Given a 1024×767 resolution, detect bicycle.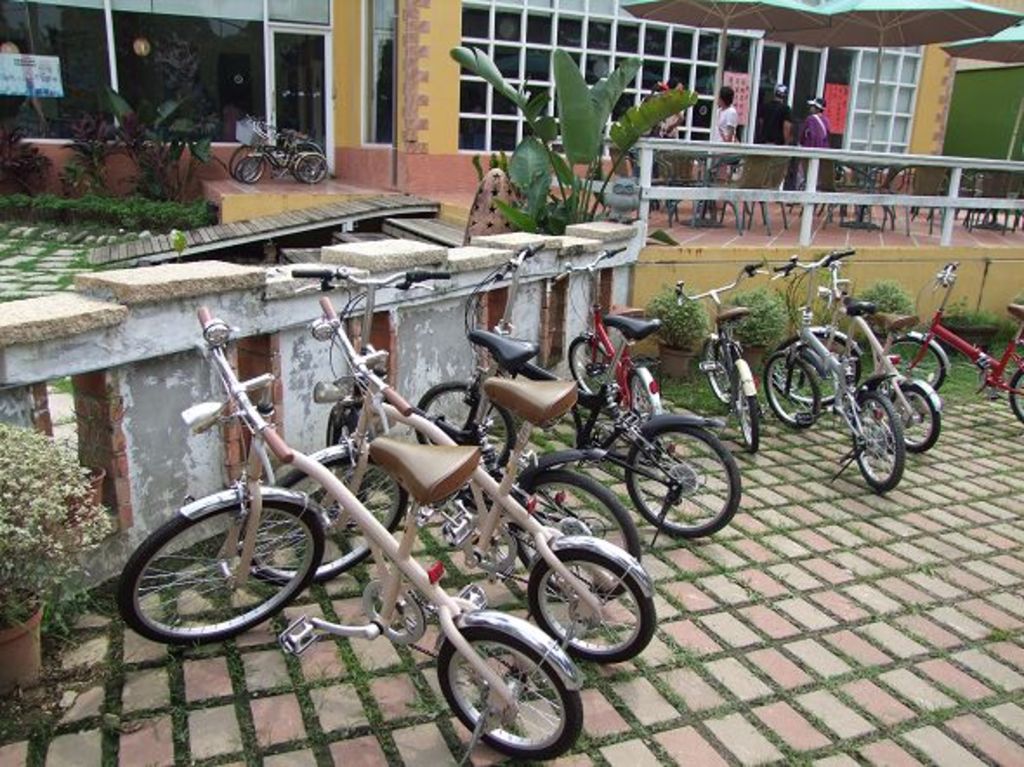
Rect(677, 260, 762, 455).
